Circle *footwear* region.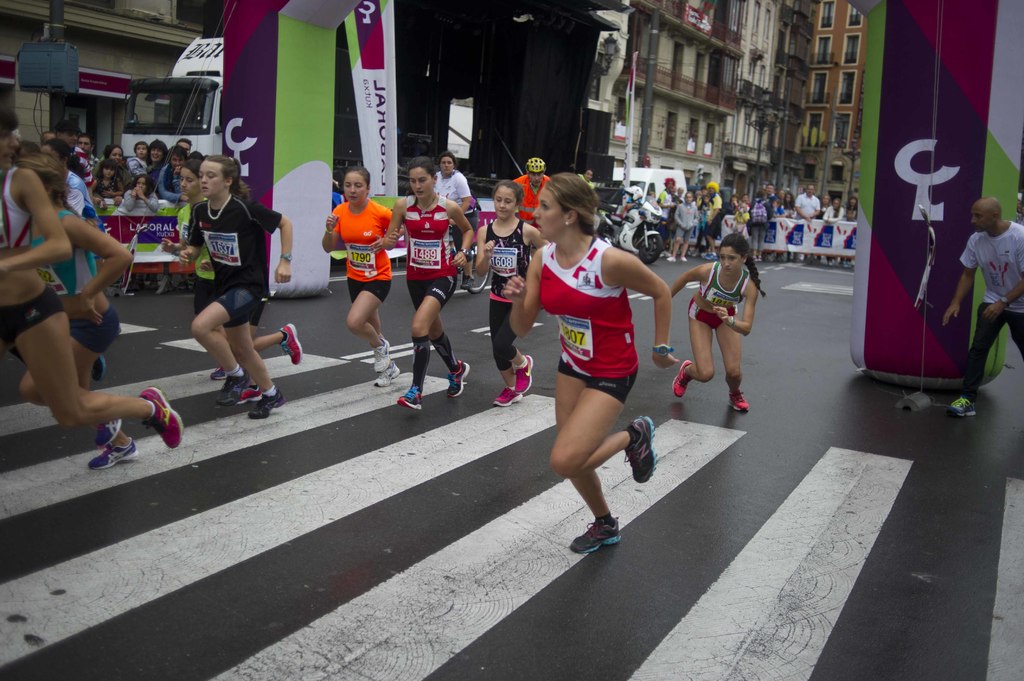
Region: BBox(152, 272, 173, 298).
